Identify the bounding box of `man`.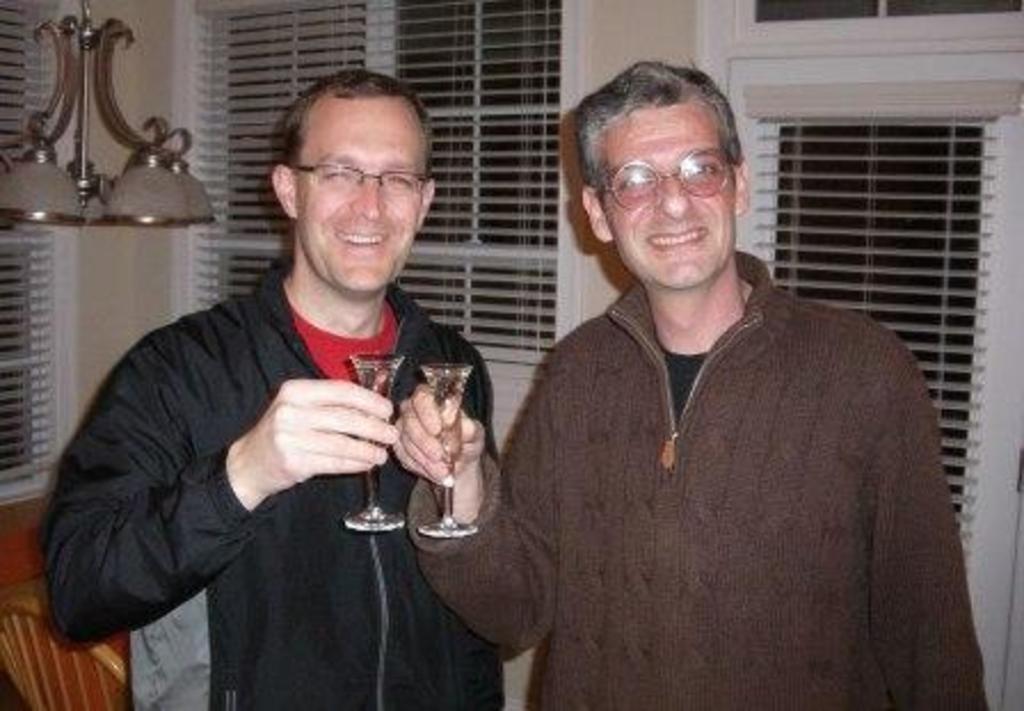
395:53:994:709.
